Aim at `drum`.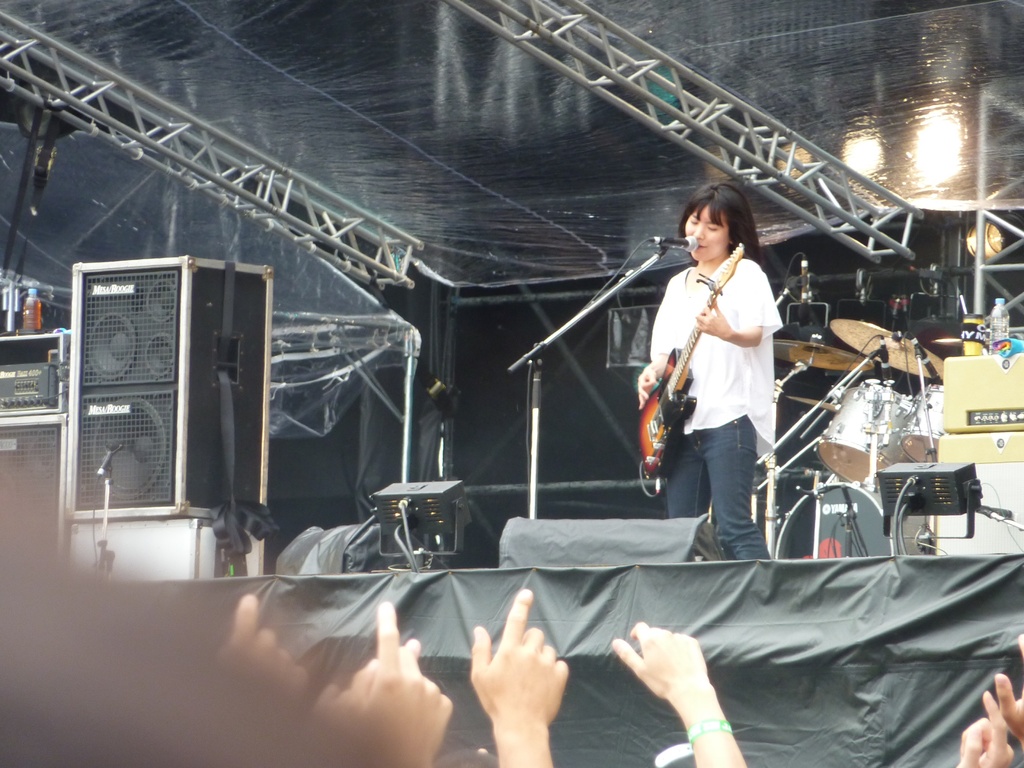
Aimed at <region>898, 383, 943, 460</region>.
